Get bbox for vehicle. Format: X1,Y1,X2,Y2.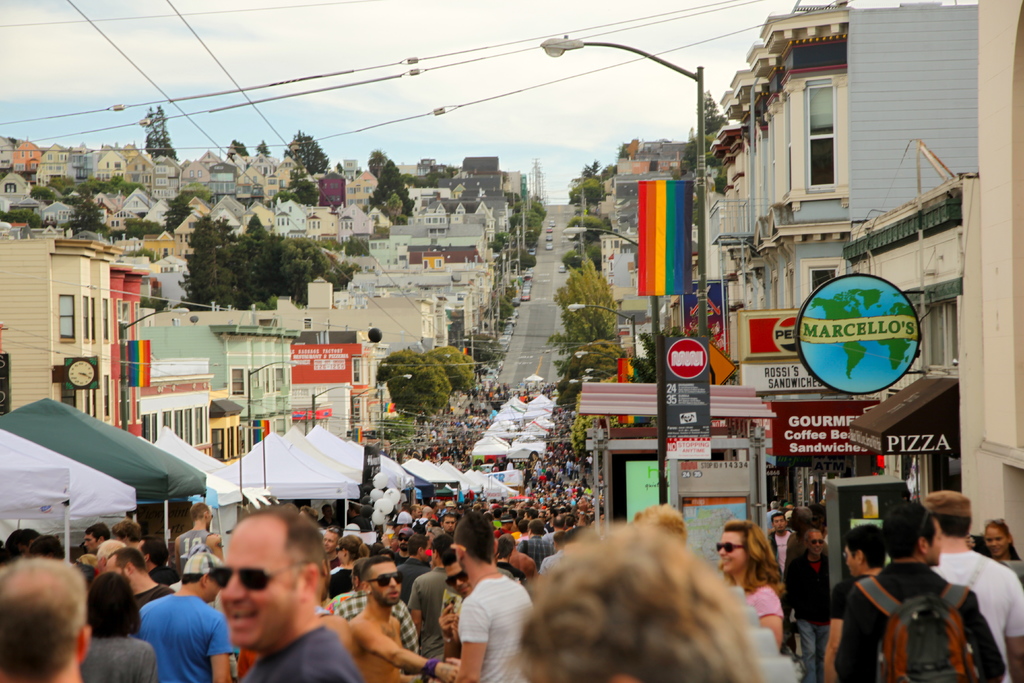
554,263,564,276.
